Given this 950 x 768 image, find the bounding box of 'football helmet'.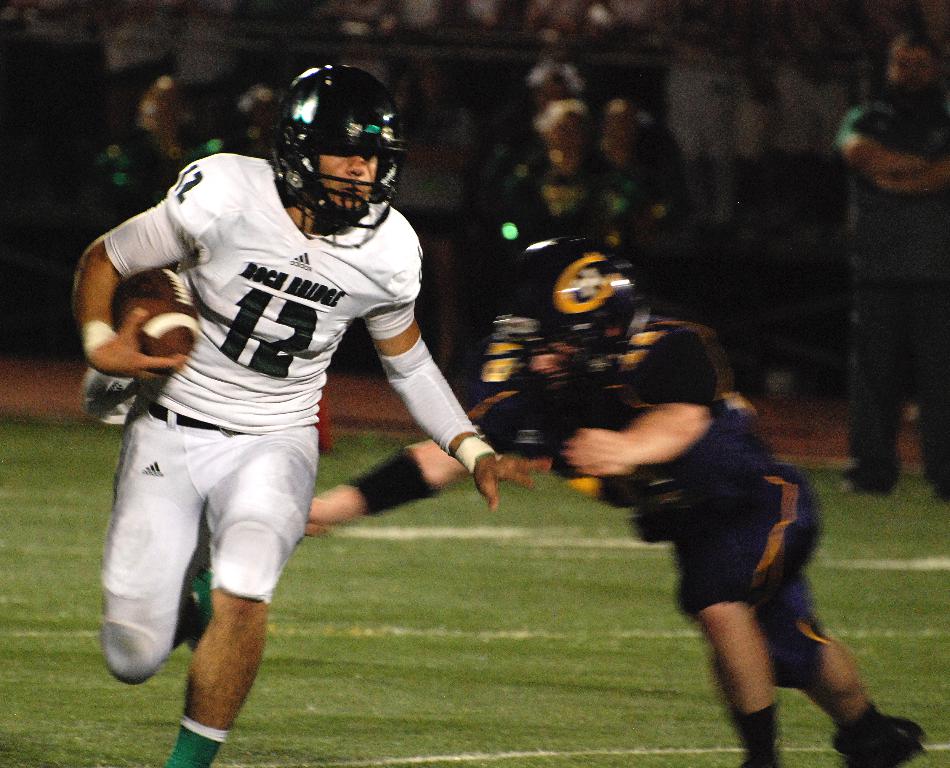
254, 59, 395, 230.
